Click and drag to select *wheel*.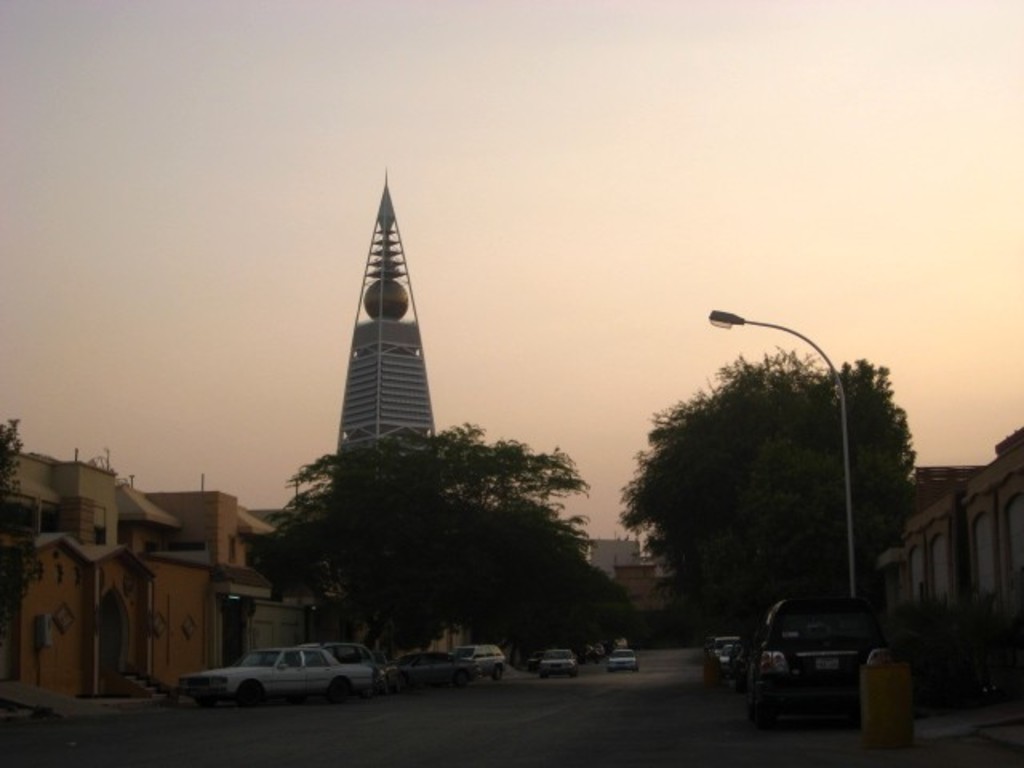
Selection: bbox=(754, 704, 776, 730).
